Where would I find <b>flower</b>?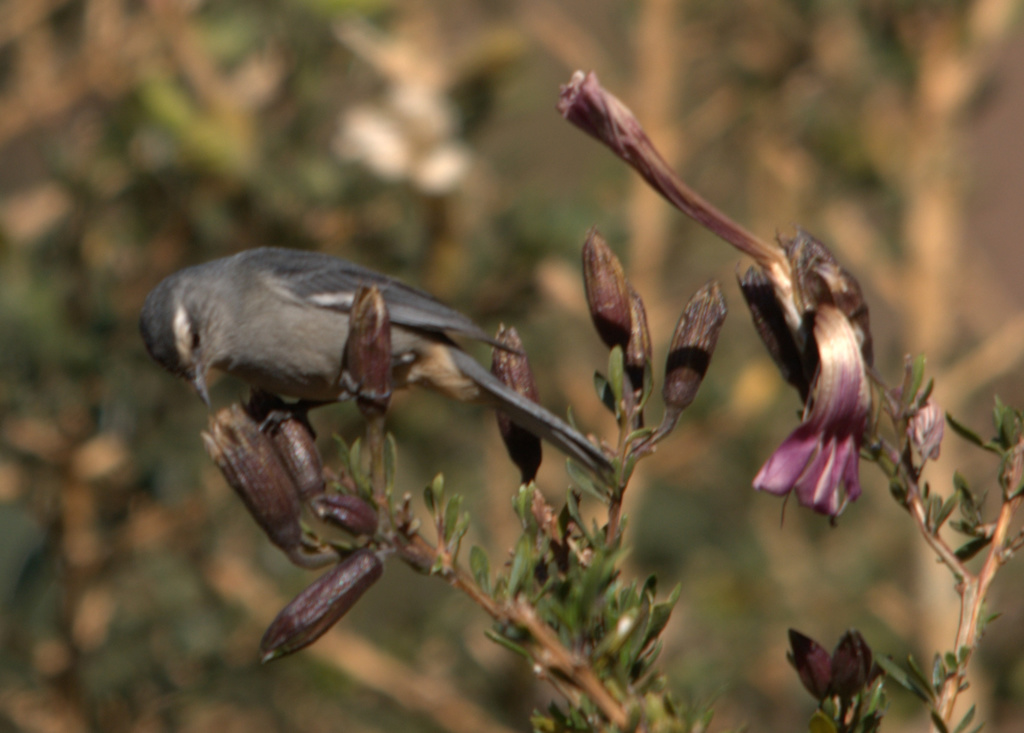
At Rect(833, 629, 874, 711).
